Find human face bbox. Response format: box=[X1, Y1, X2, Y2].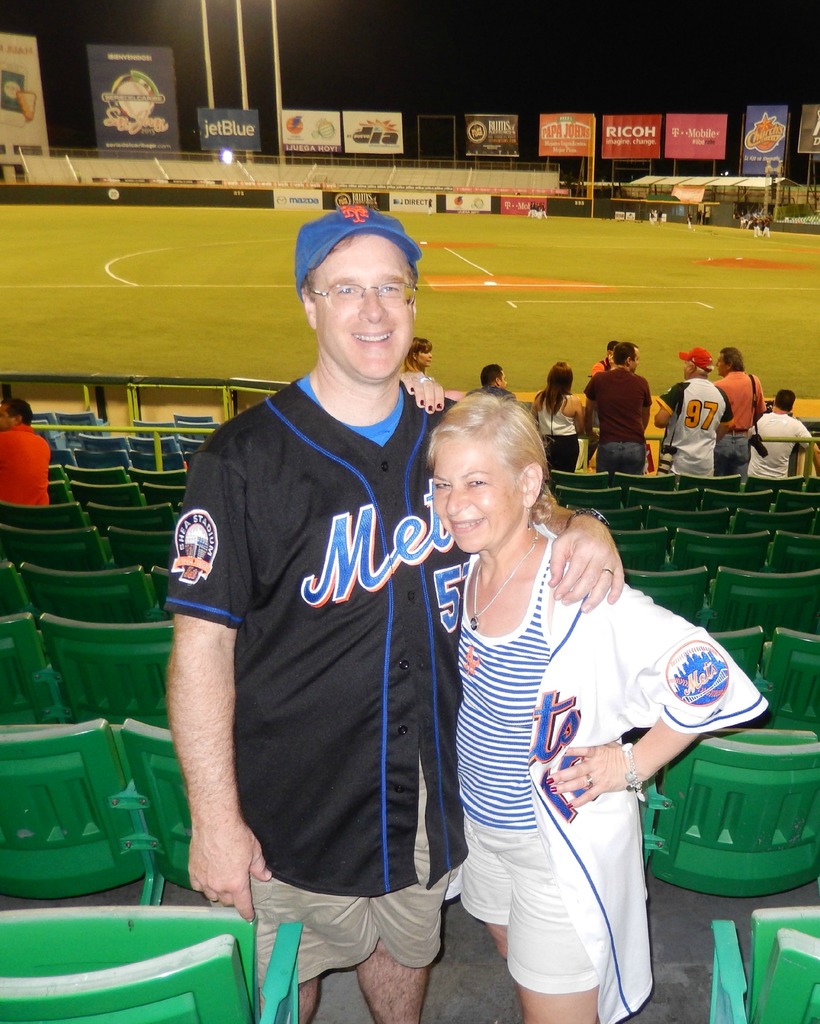
box=[419, 339, 434, 369].
